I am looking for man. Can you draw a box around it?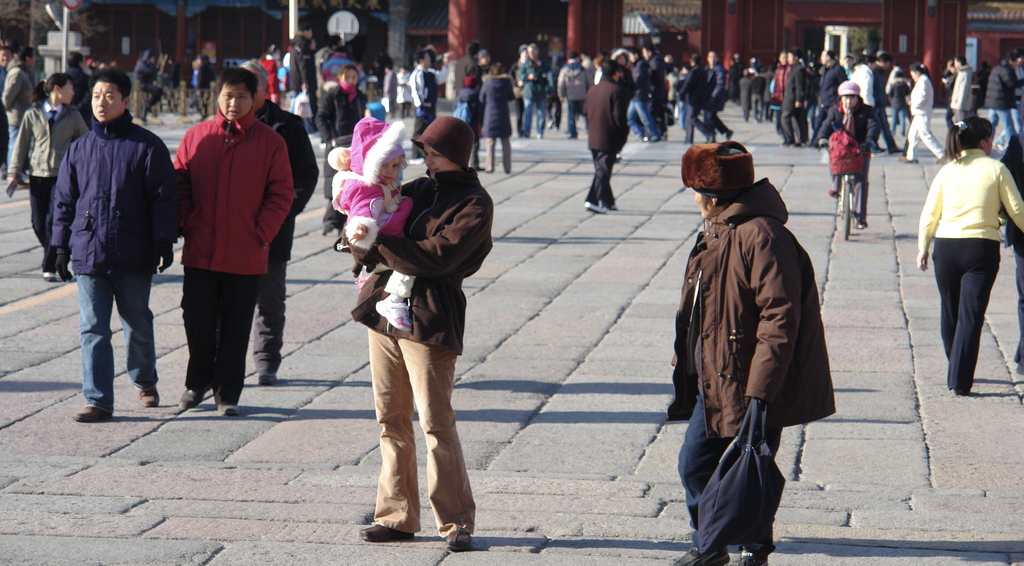
Sure, the bounding box is {"x1": 779, "y1": 49, "x2": 808, "y2": 147}.
